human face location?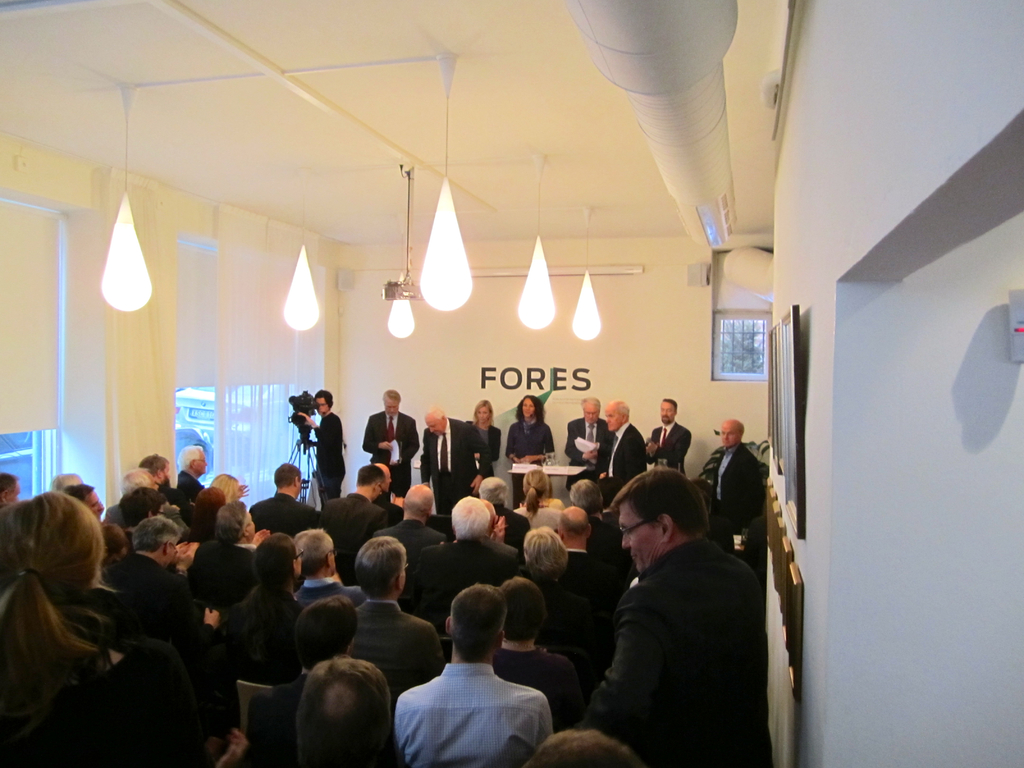
[x1=723, y1=424, x2=739, y2=446]
